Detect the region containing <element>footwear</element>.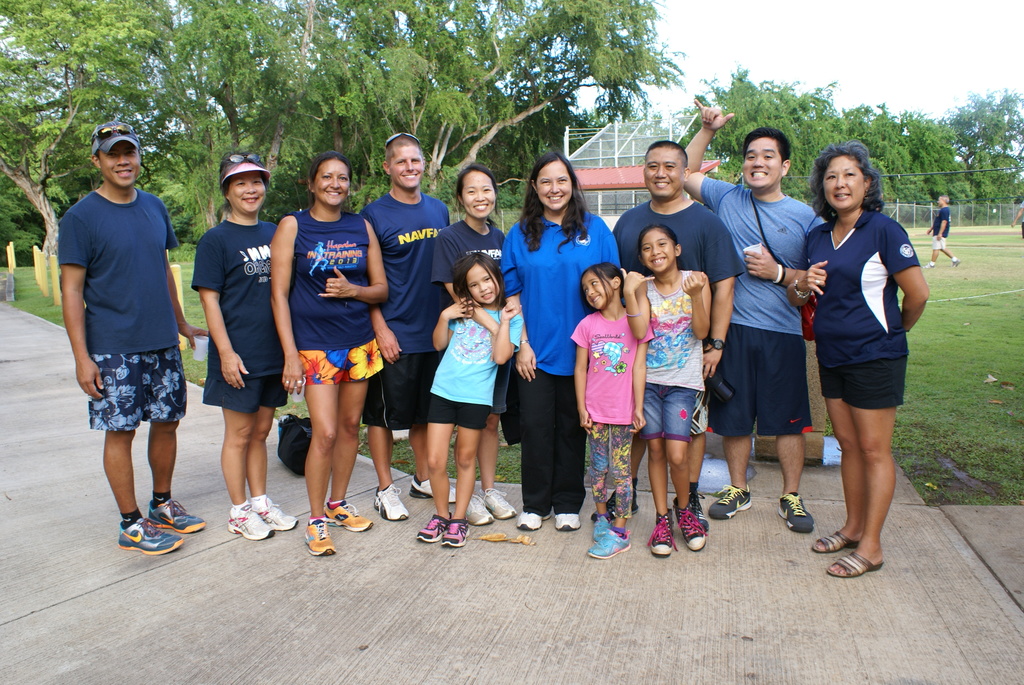
x1=591 y1=481 x2=639 y2=518.
